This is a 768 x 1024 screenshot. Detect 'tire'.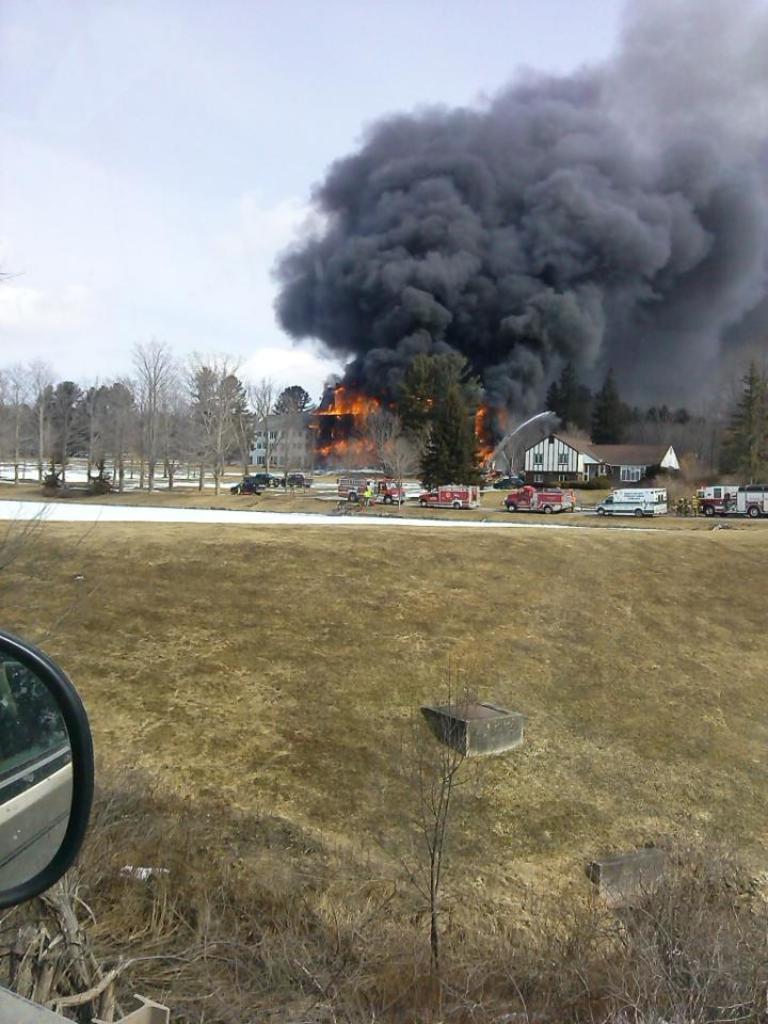
386, 496, 395, 509.
